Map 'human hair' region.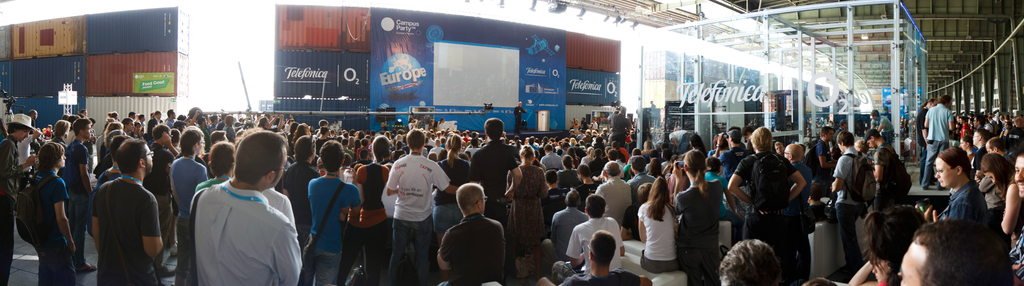
Mapped to {"left": 369, "top": 134, "right": 391, "bottom": 162}.
